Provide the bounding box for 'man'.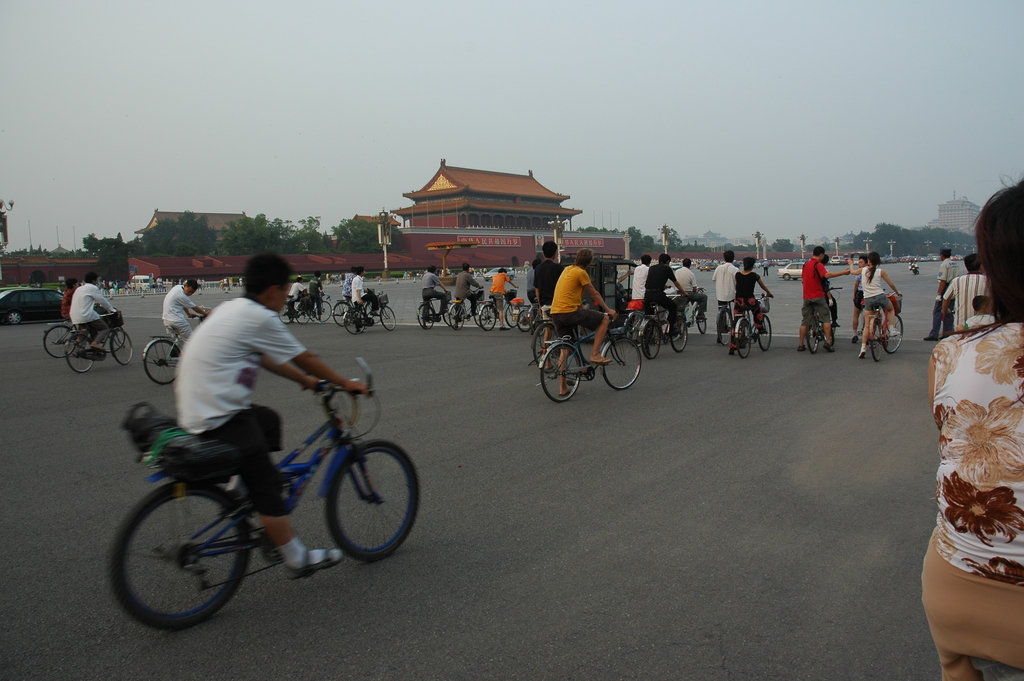
[631, 254, 652, 343].
